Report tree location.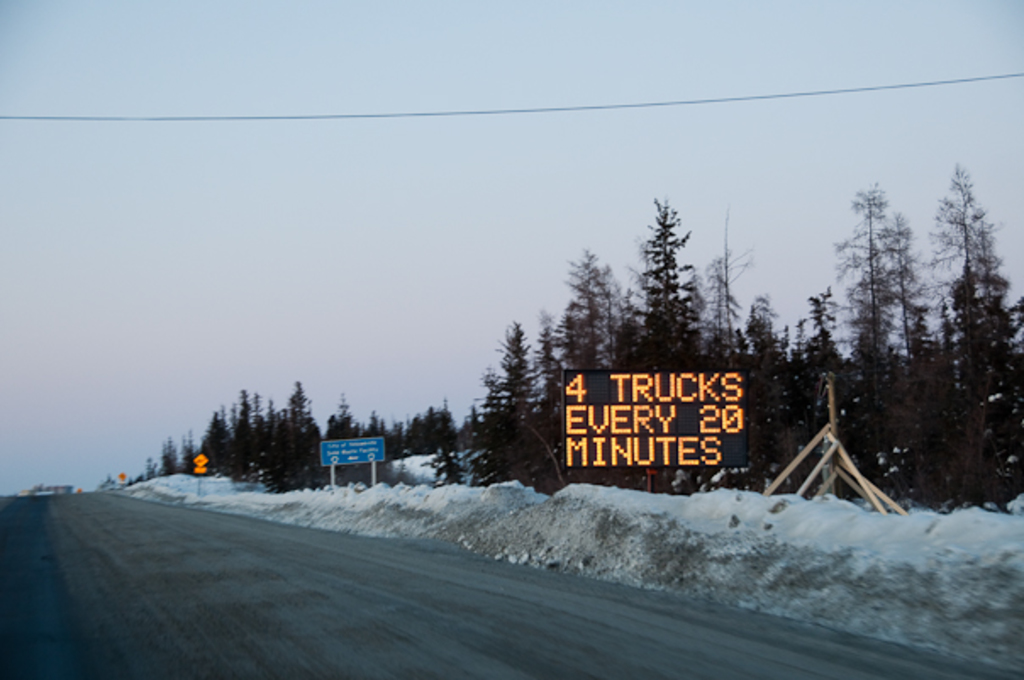
Report: (737, 280, 805, 495).
